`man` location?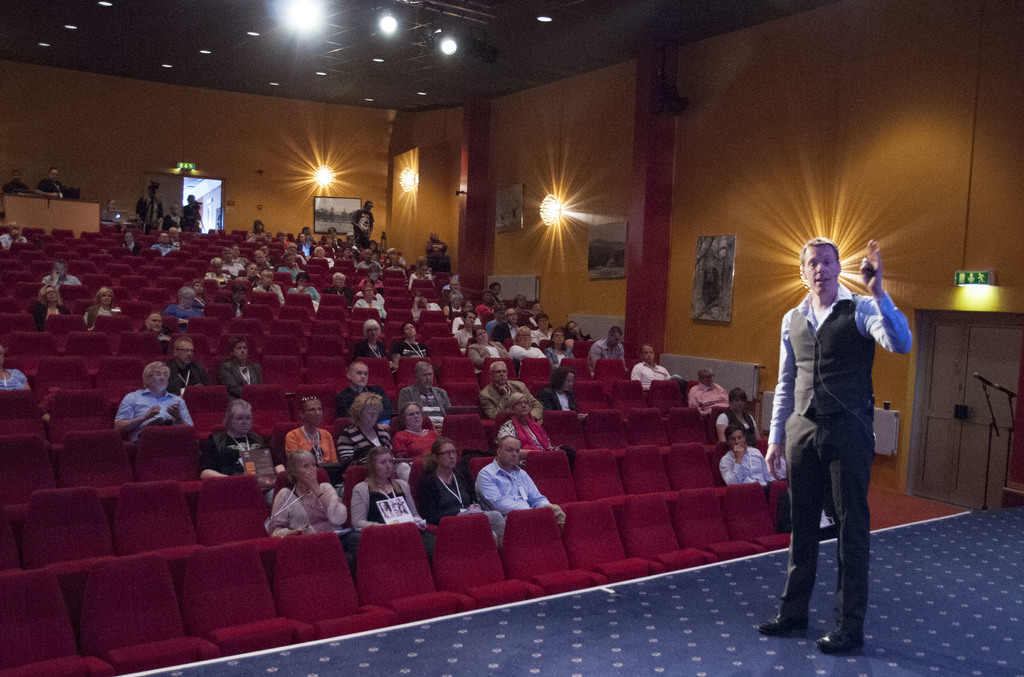
{"left": 132, "top": 179, "right": 157, "bottom": 231}
